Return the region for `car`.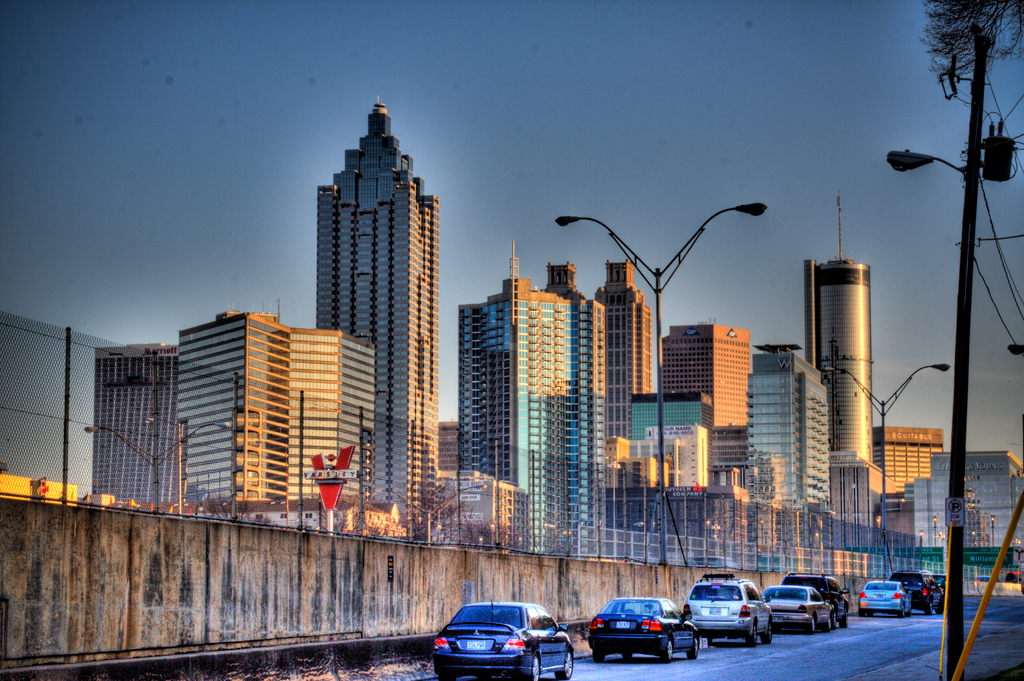
(856, 579, 913, 616).
